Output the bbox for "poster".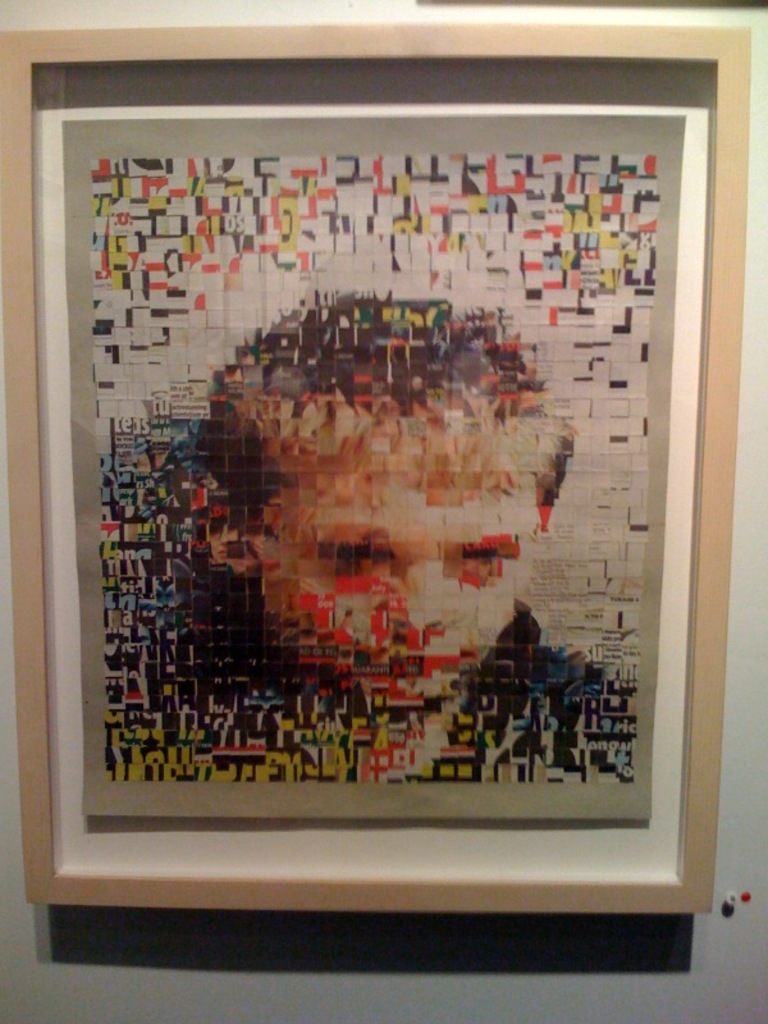
<region>29, 109, 709, 878</region>.
